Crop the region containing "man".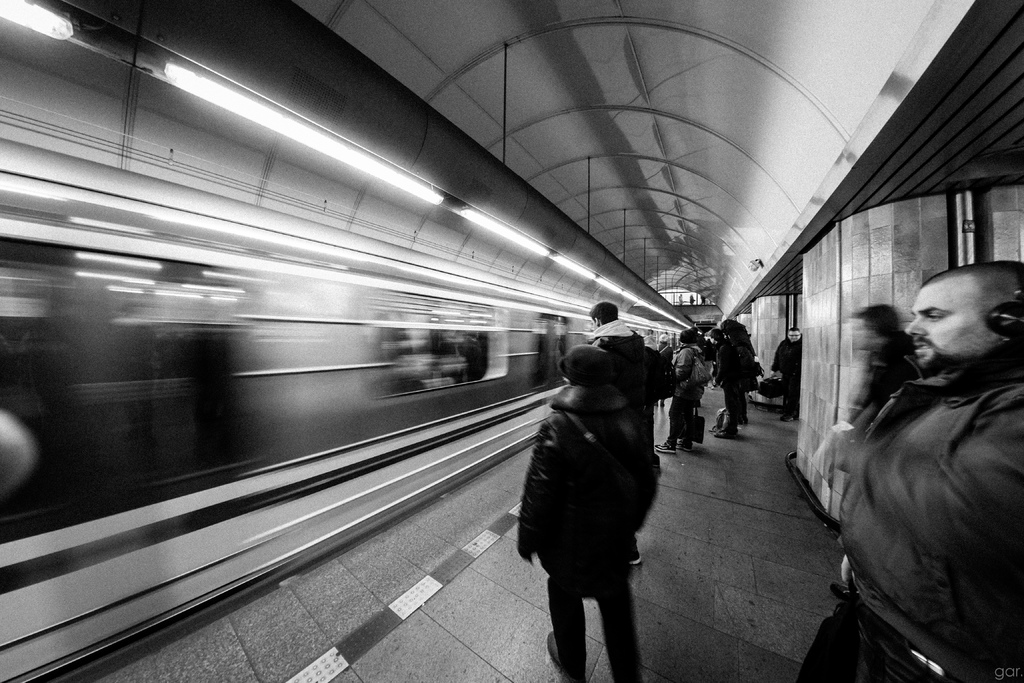
Crop region: 515, 342, 644, 682.
